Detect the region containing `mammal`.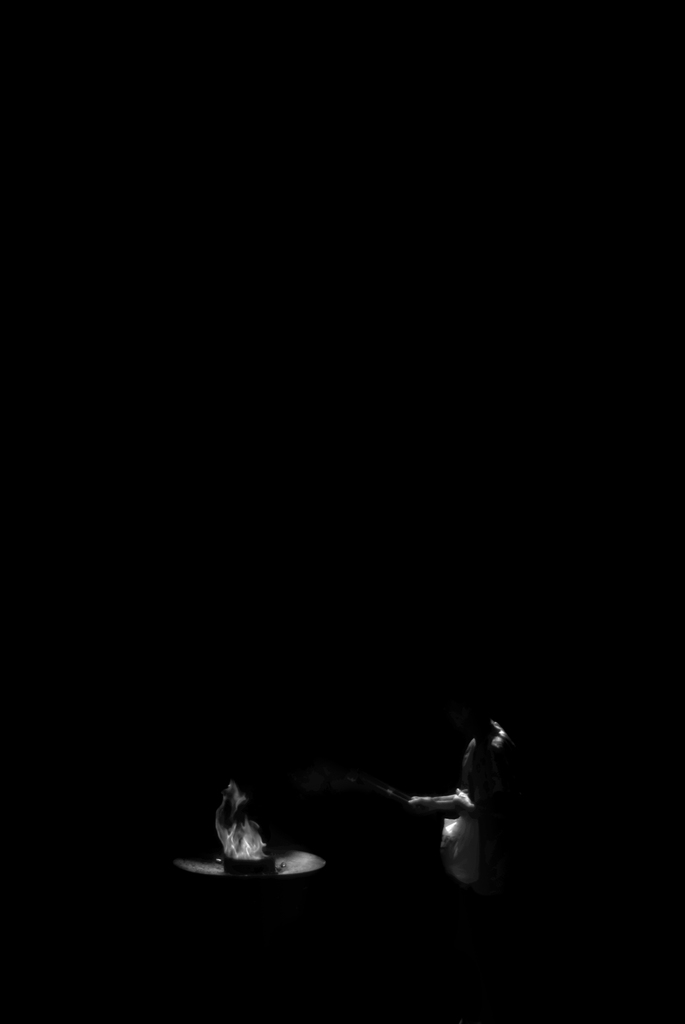
BBox(391, 707, 512, 886).
